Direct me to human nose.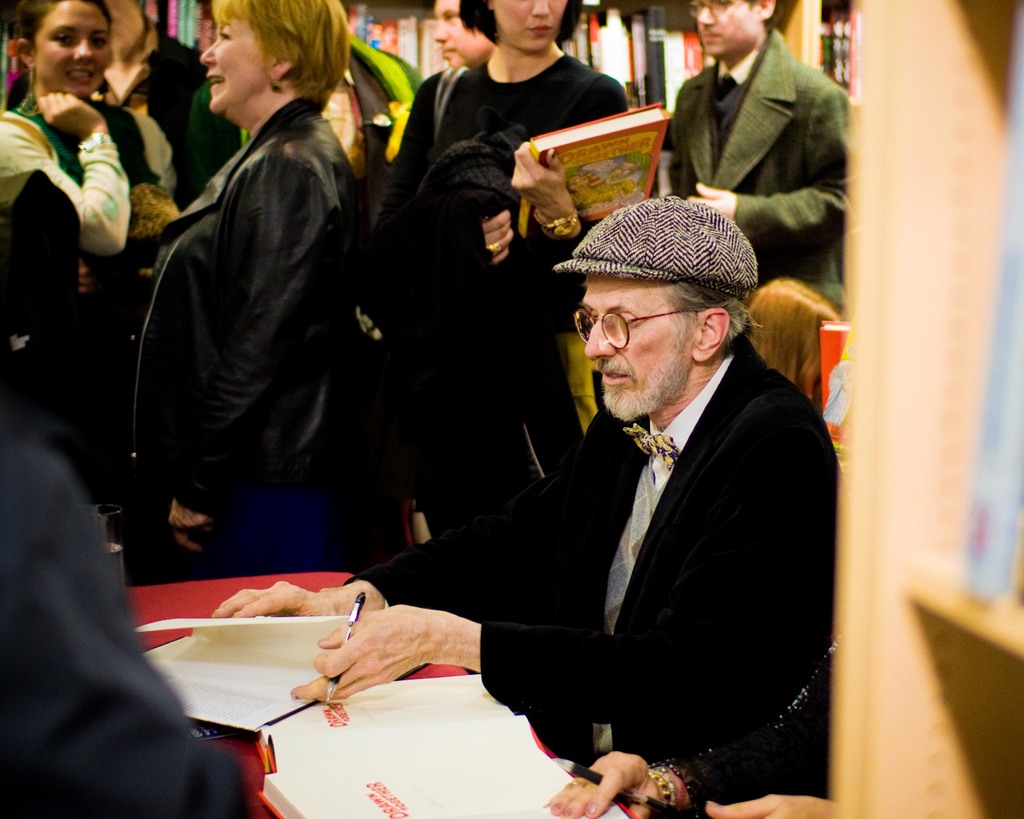
Direction: select_region(199, 42, 217, 68).
